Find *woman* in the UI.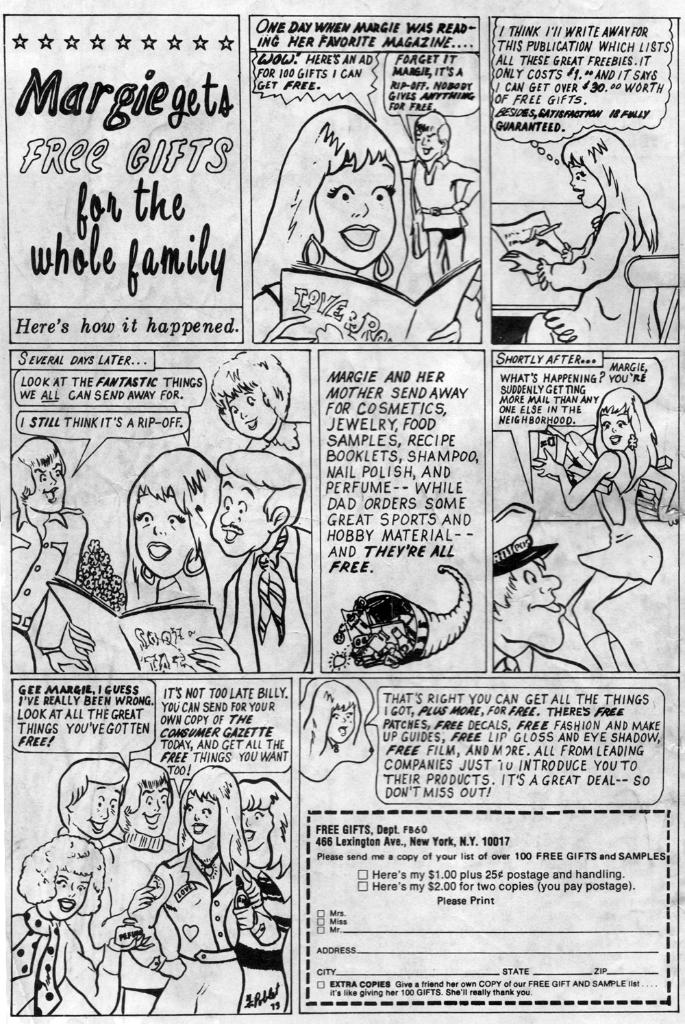
UI element at (left=118, top=764, right=275, bottom=1016).
